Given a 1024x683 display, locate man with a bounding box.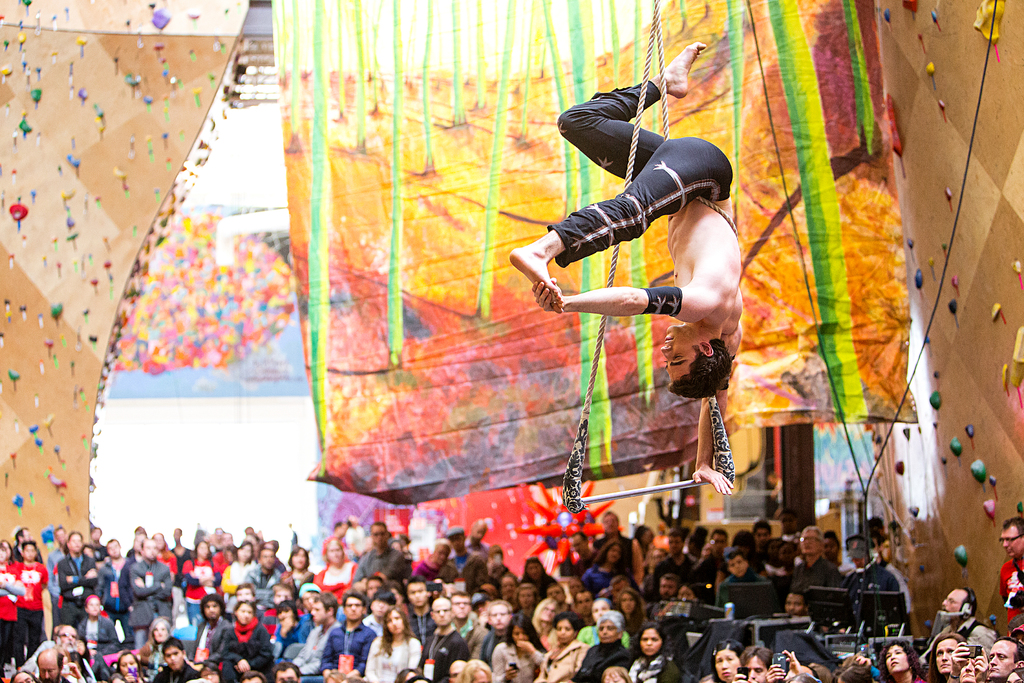
Located: (x1=508, y1=38, x2=739, y2=495).
